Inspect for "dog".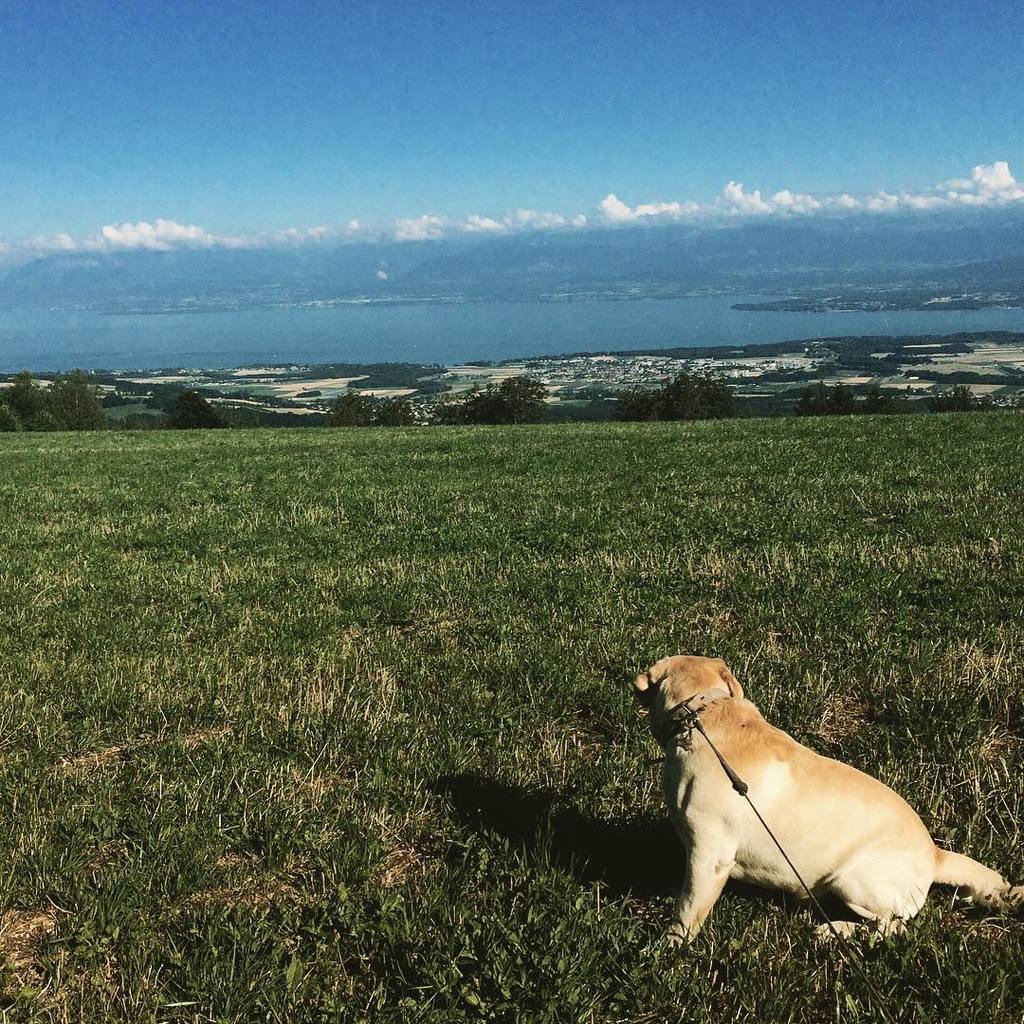
Inspection: box(631, 653, 1022, 965).
